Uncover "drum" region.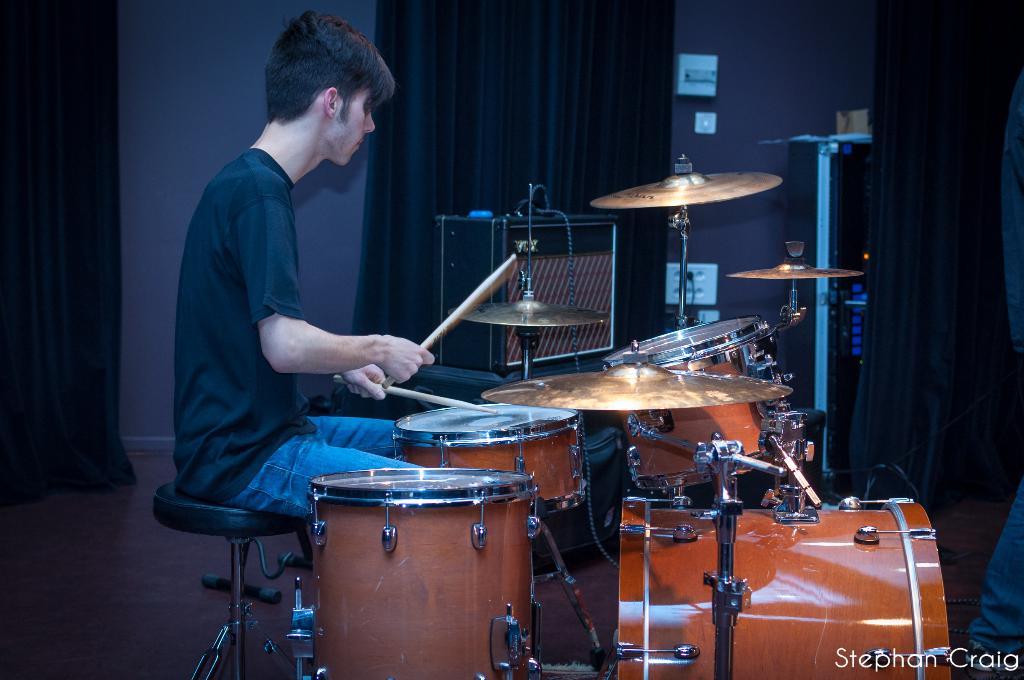
Uncovered: BBox(394, 401, 598, 521).
